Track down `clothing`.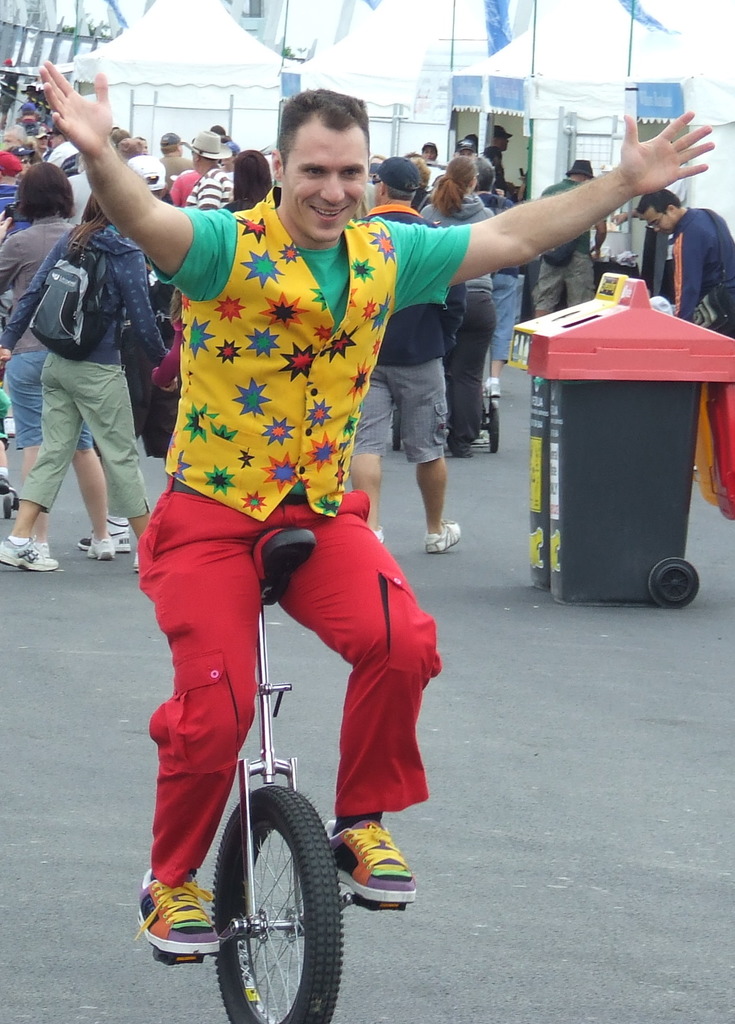
Tracked to (x1=139, y1=207, x2=419, y2=896).
